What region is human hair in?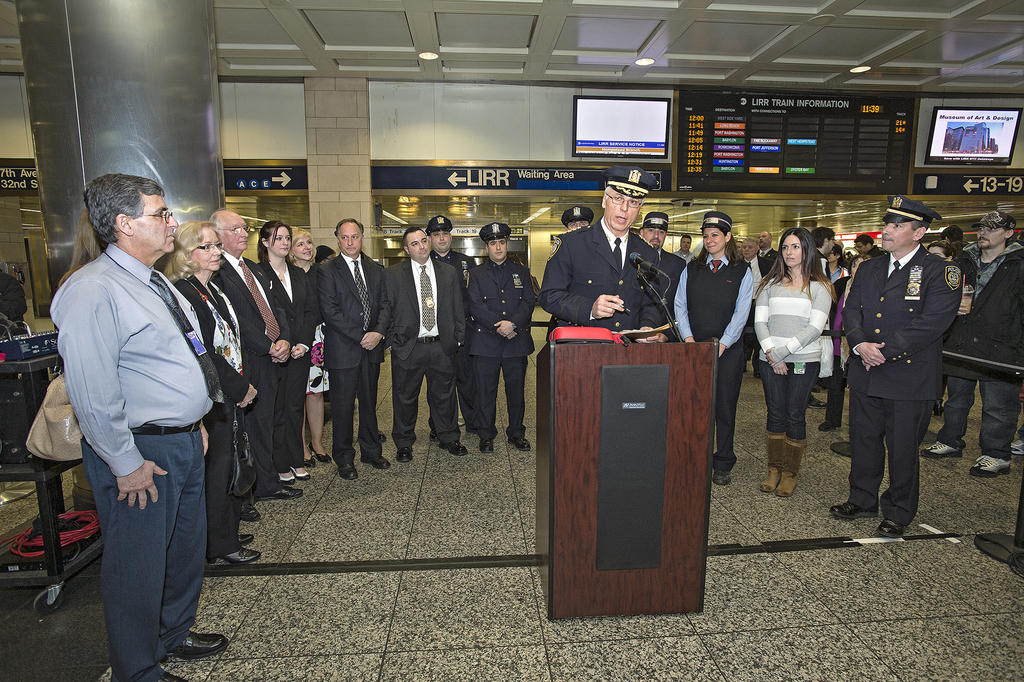
x1=210 y1=209 x2=228 y2=241.
